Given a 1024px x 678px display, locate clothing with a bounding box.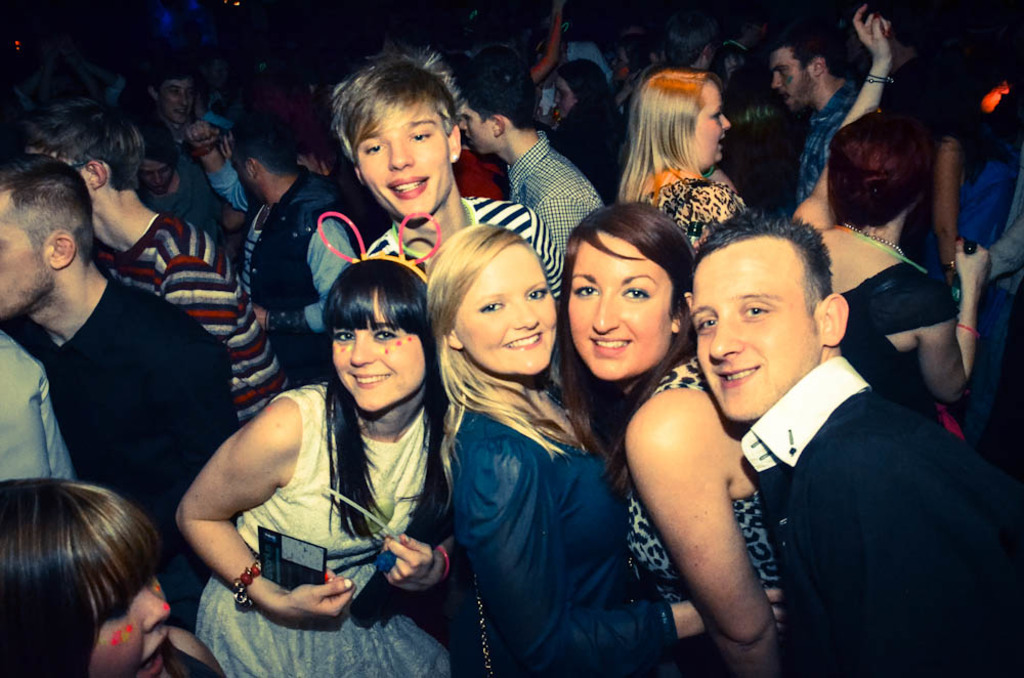
Located: bbox(11, 267, 236, 635).
